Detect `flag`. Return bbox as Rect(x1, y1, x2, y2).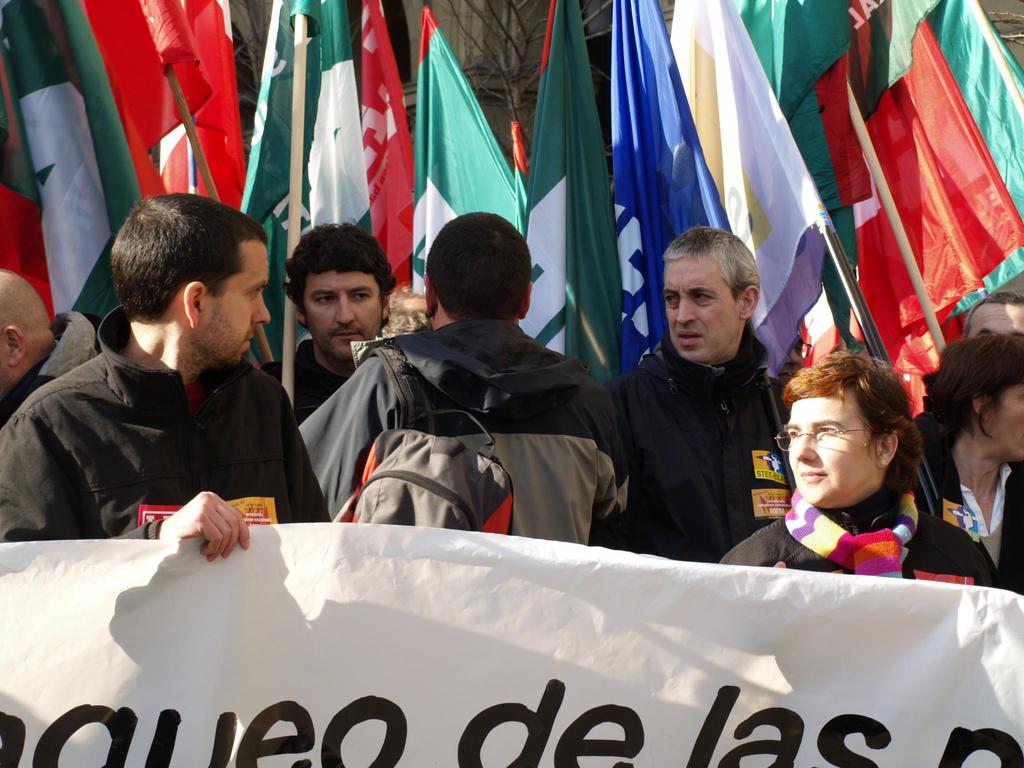
Rect(741, 0, 869, 312).
